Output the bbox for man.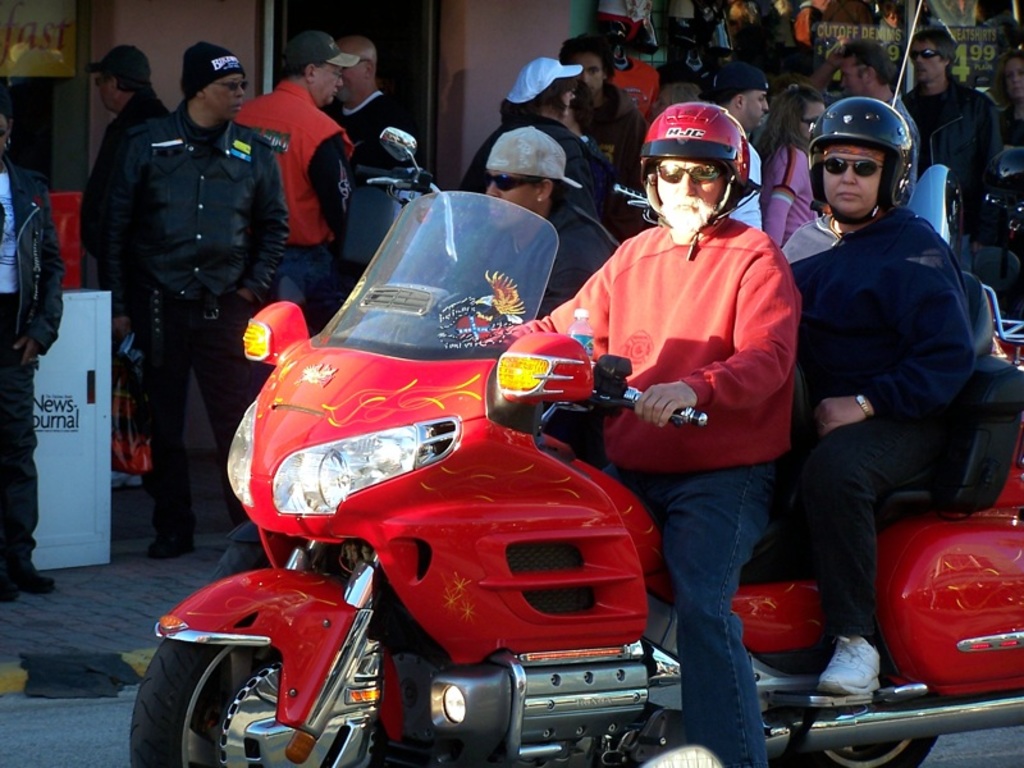
bbox=[468, 108, 796, 765].
